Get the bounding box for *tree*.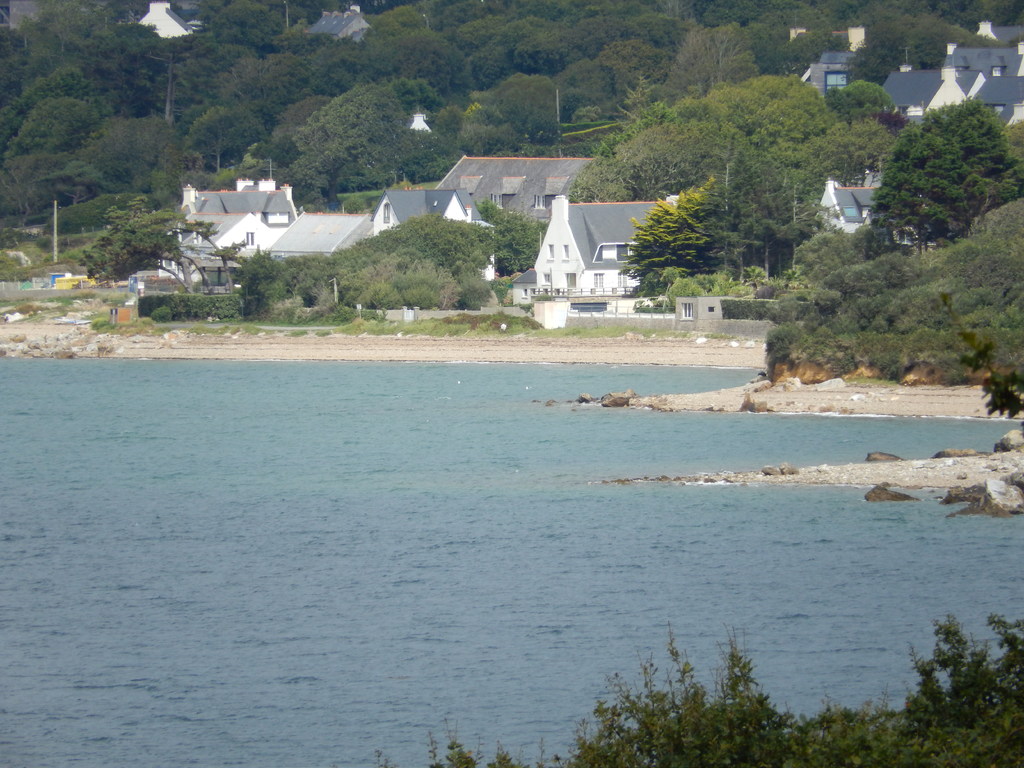
844:19:920:69.
